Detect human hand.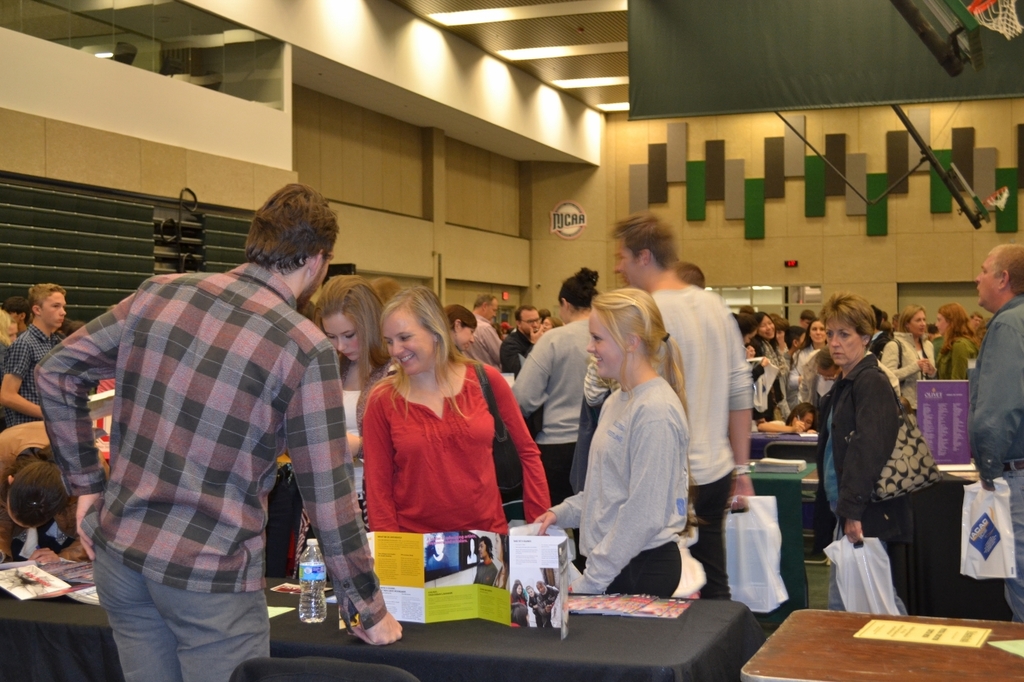
Detected at <region>74, 494, 100, 564</region>.
